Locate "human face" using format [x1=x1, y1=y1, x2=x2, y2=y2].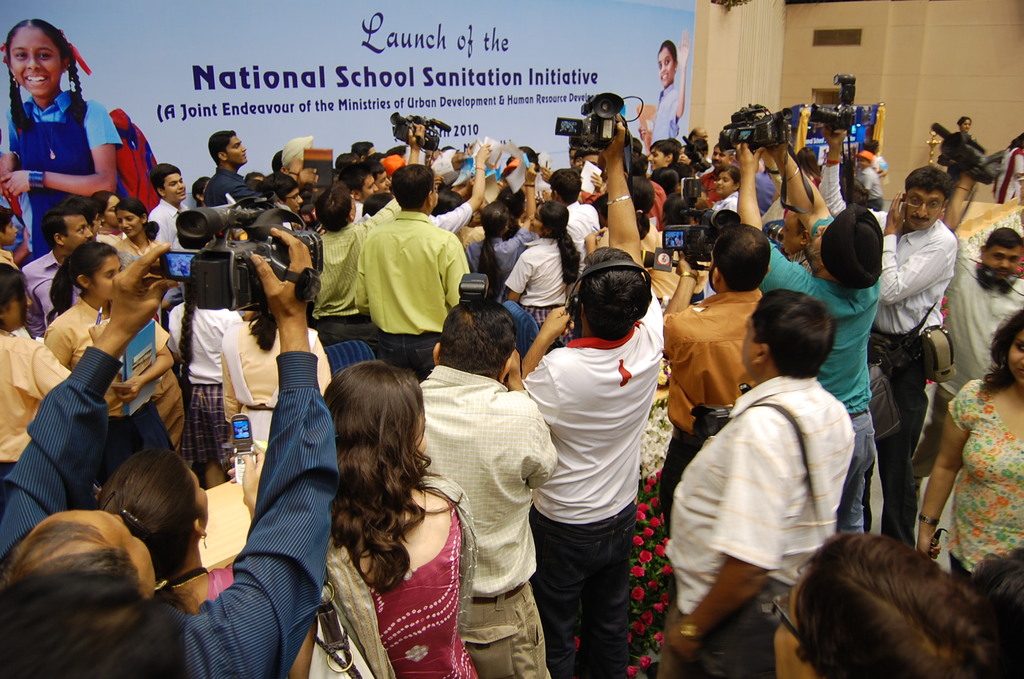
[x1=360, y1=175, x2=376, y2=205].
